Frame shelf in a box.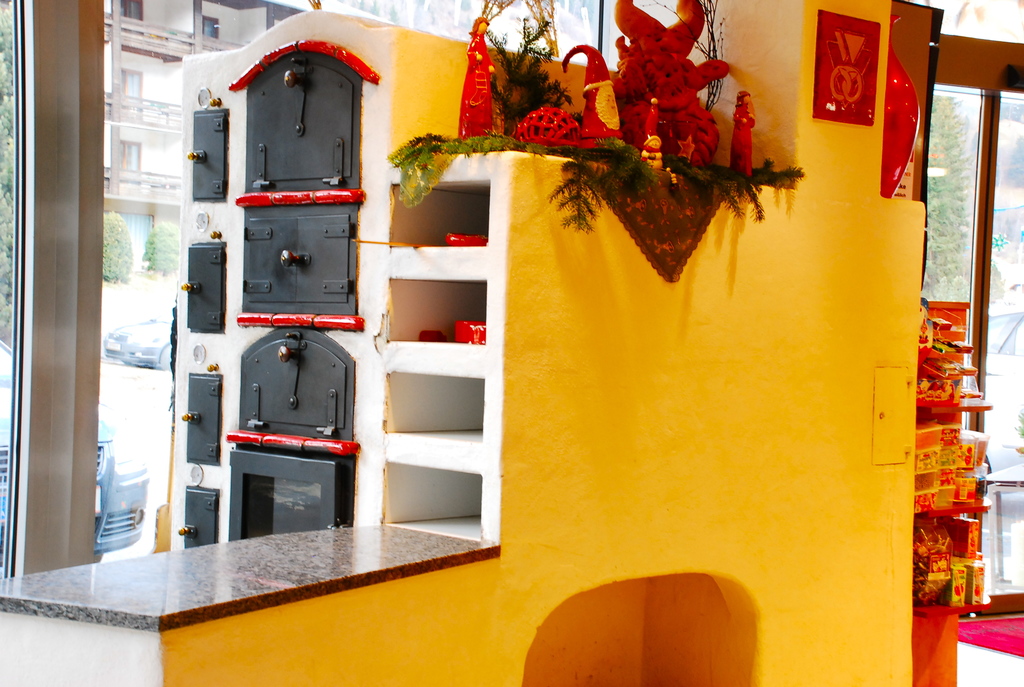
rect(187, 371, 220, 468).
